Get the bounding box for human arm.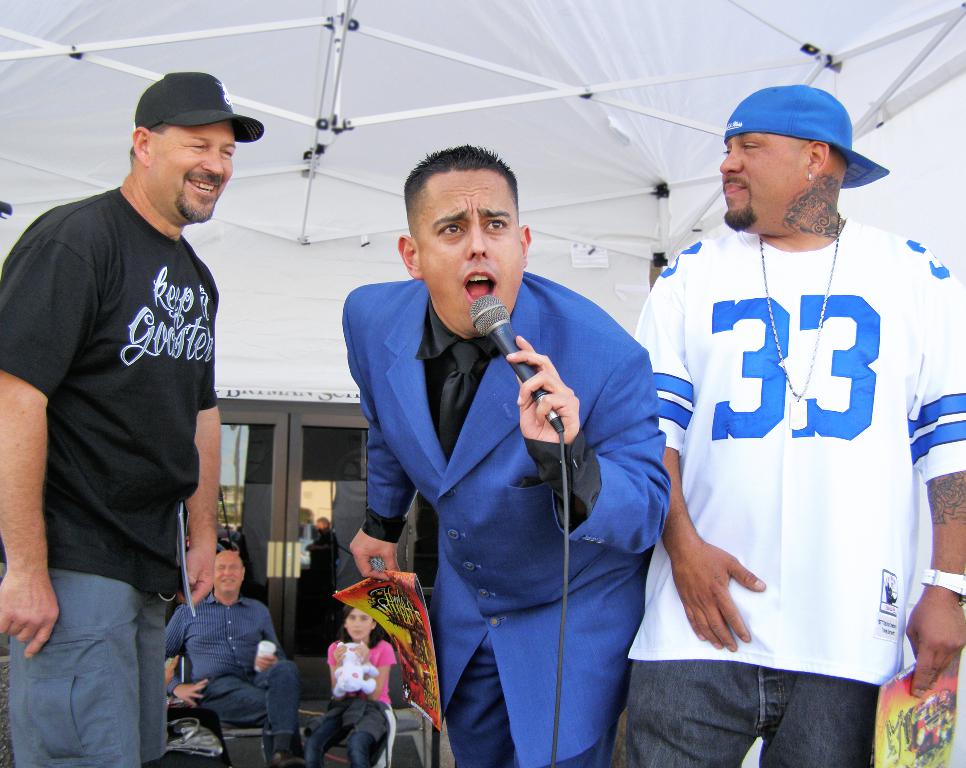
{"left": 3, "top": 220, "right": 107, "bottom": 659}.
